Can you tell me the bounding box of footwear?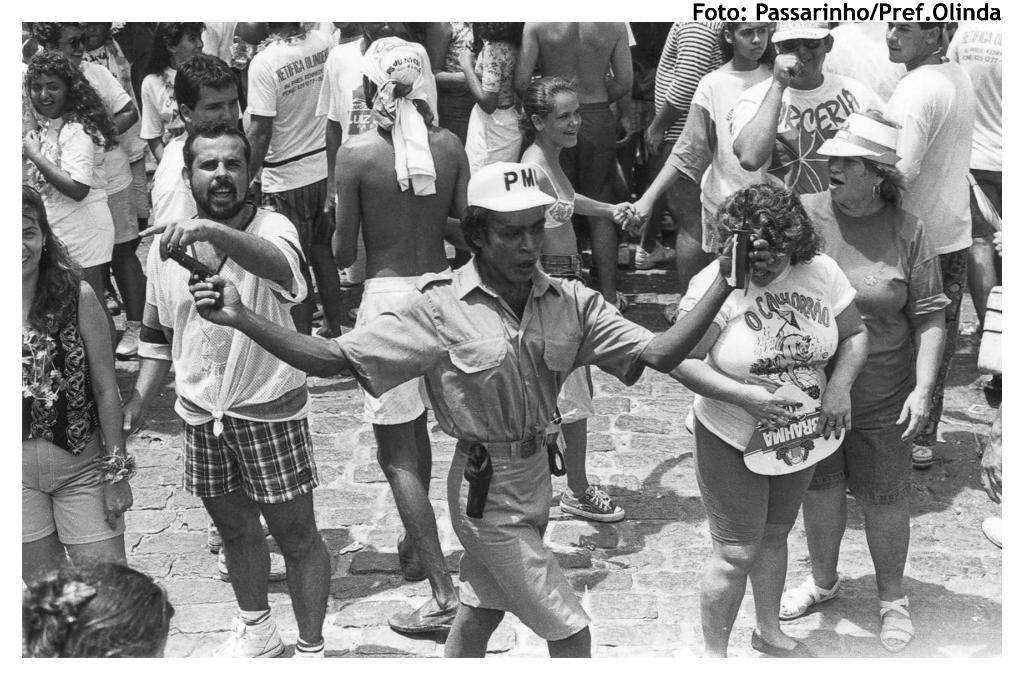
box(104, 287, 121, 311).
